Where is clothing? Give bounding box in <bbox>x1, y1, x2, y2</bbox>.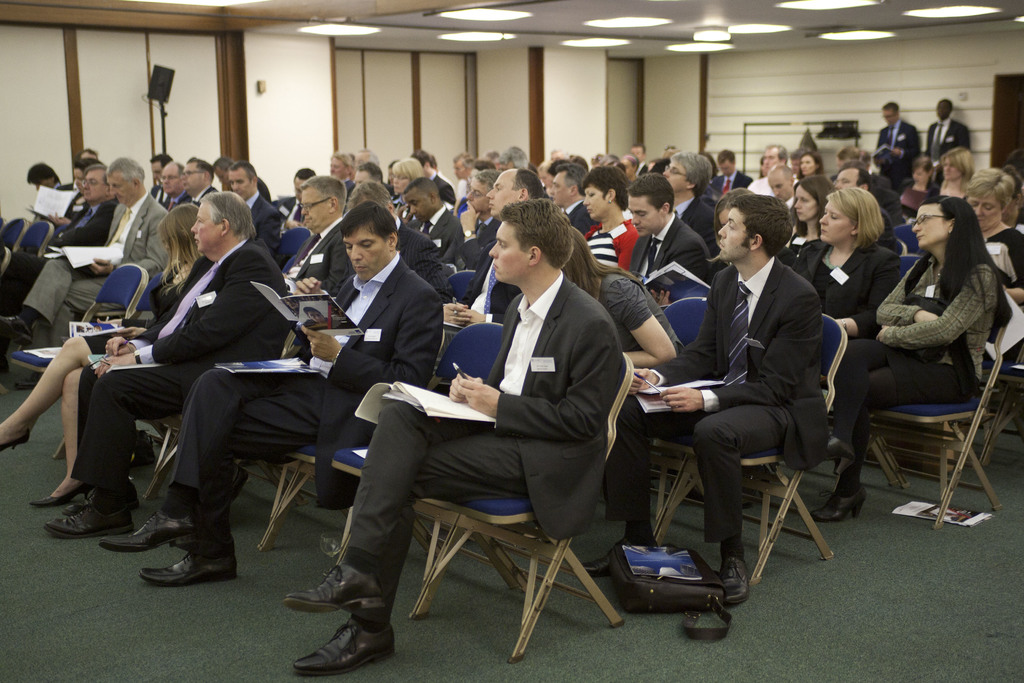
<bbox>399, 204, 464, 260</bbox>.
